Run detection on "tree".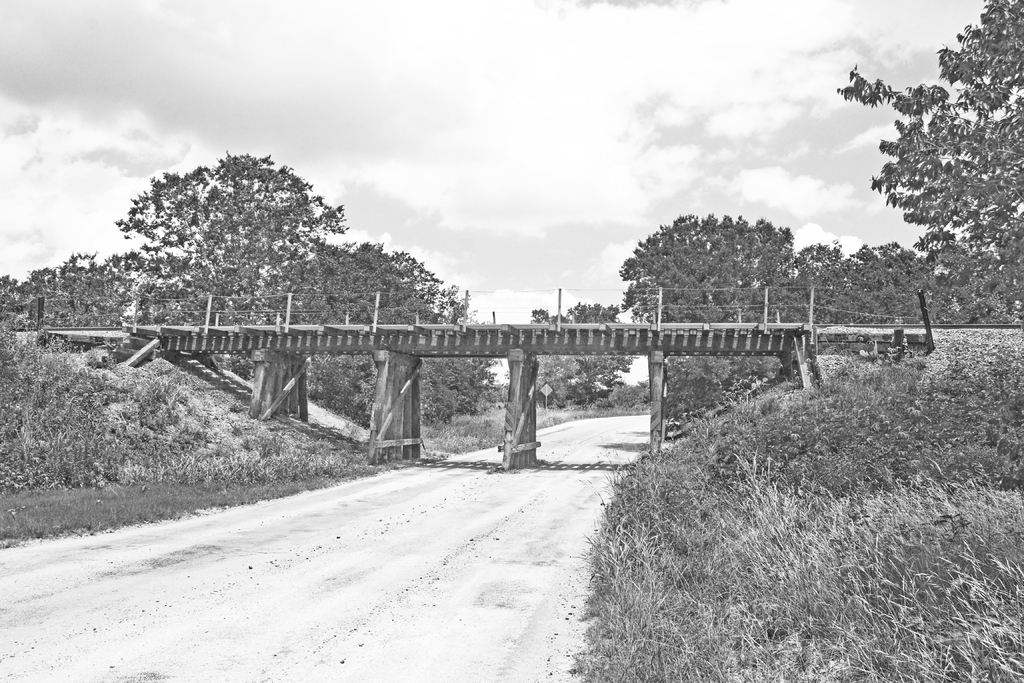
Result: 119, 142, 359, 307.
